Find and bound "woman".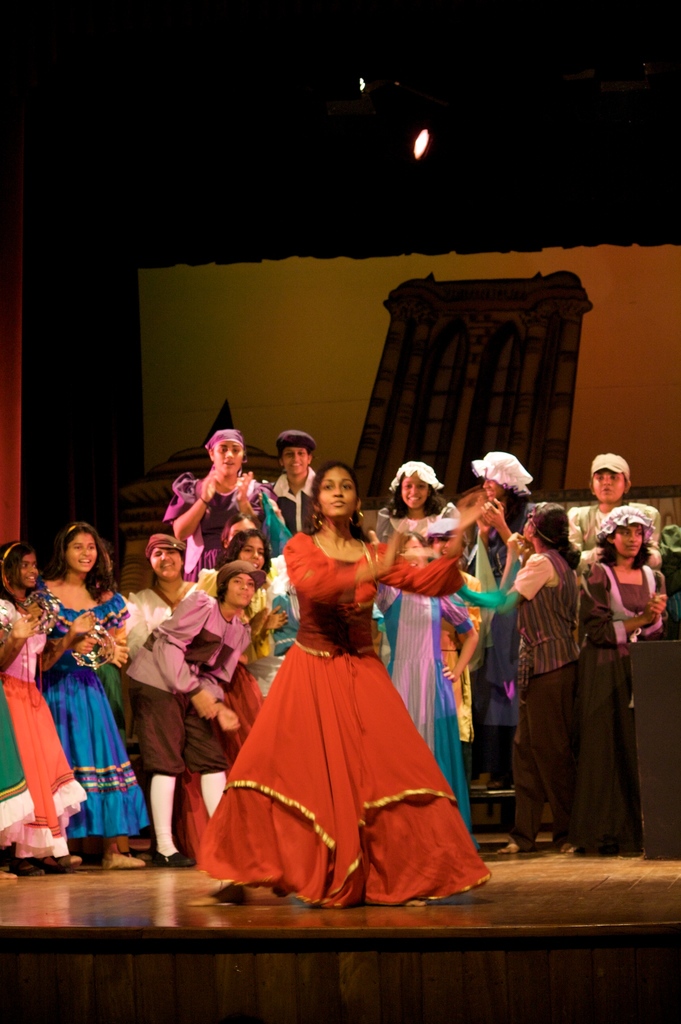
Bound: <region>455, 501, 578, 854</region>.
